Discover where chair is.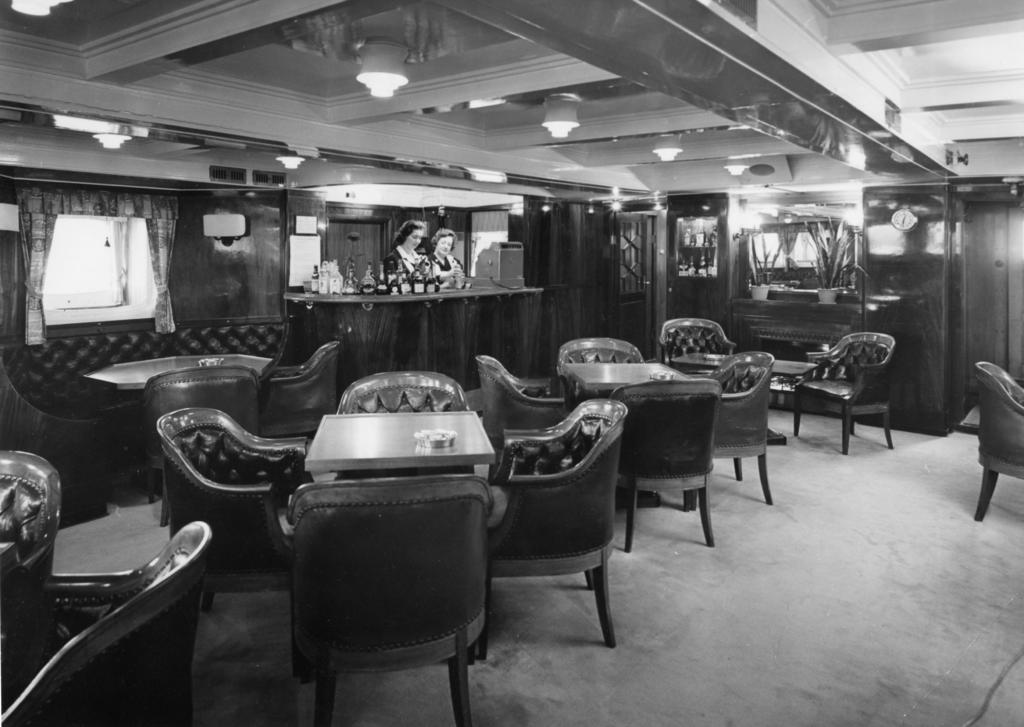
Discovered at <box>474,351,577,475</box>.
